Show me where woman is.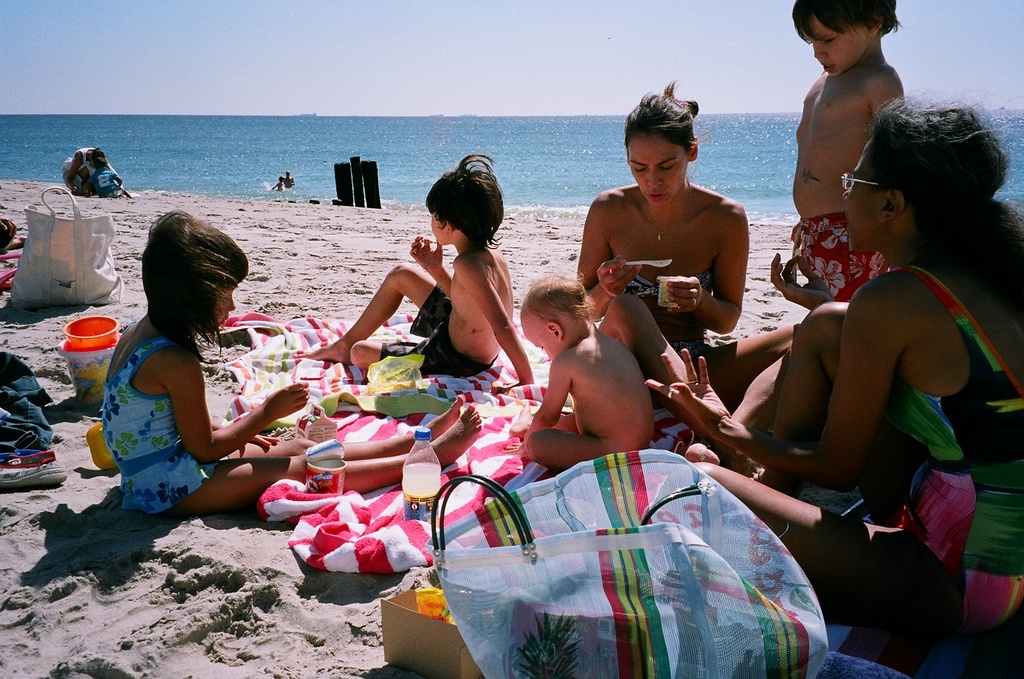
woman is at crop(62, 145, 113, 193).
